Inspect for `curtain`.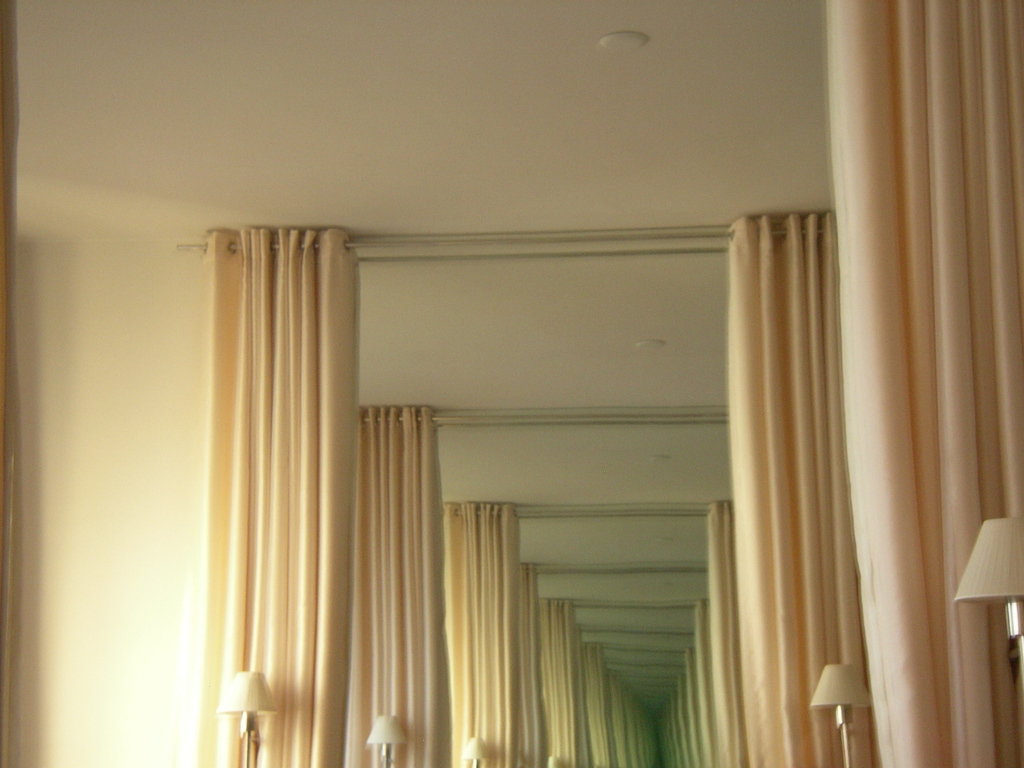
Inspection: x1=342, y1=399, x2=449, y2=767.
